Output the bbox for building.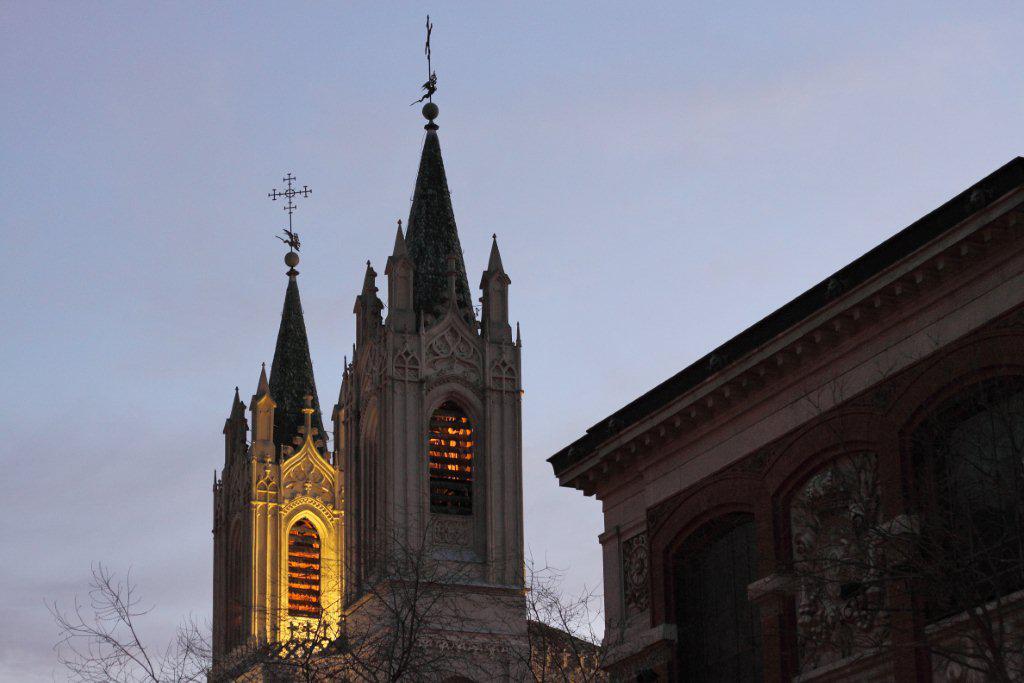
(x1=547, y1=155, x2=1023, y2=682).
